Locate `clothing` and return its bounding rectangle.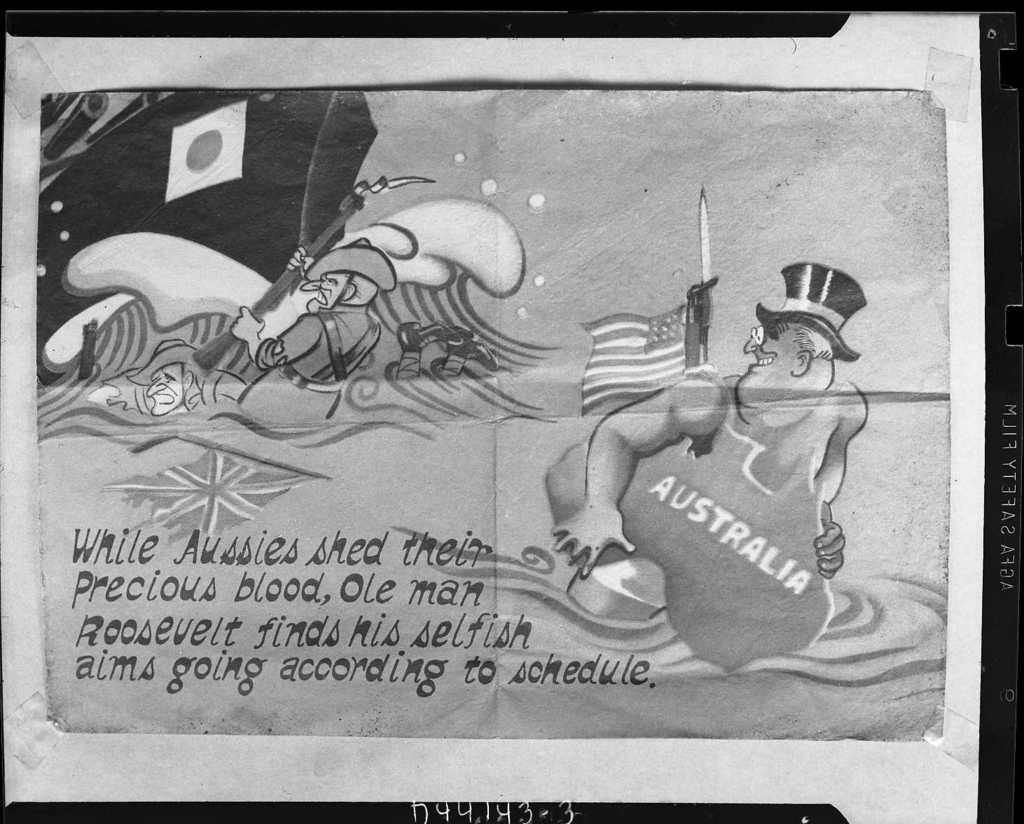
bbox=[549, 380, 856, 680].
